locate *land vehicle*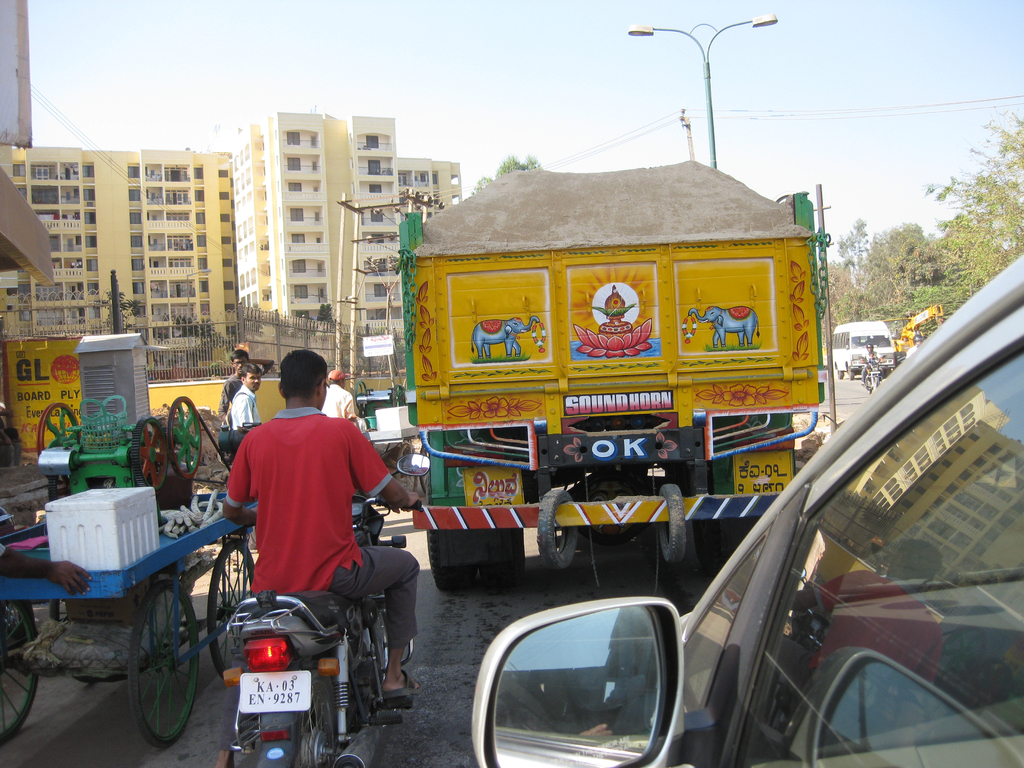
BBox(864, 358, 881, 392)
